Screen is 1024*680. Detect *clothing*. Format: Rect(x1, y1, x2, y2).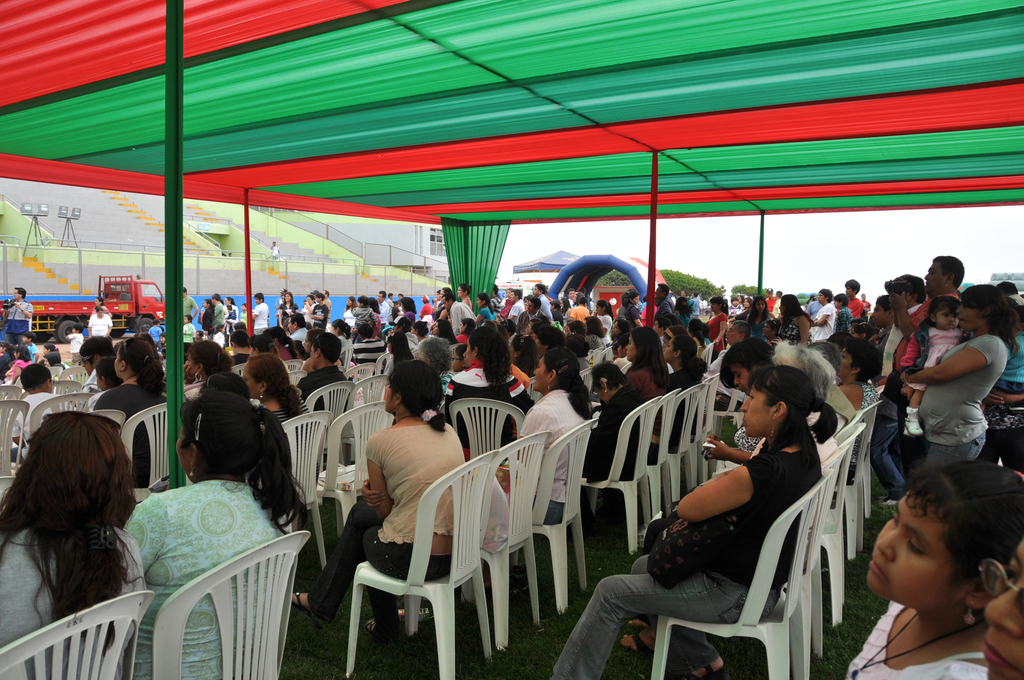
Rect(136, 469, 300, 679).
